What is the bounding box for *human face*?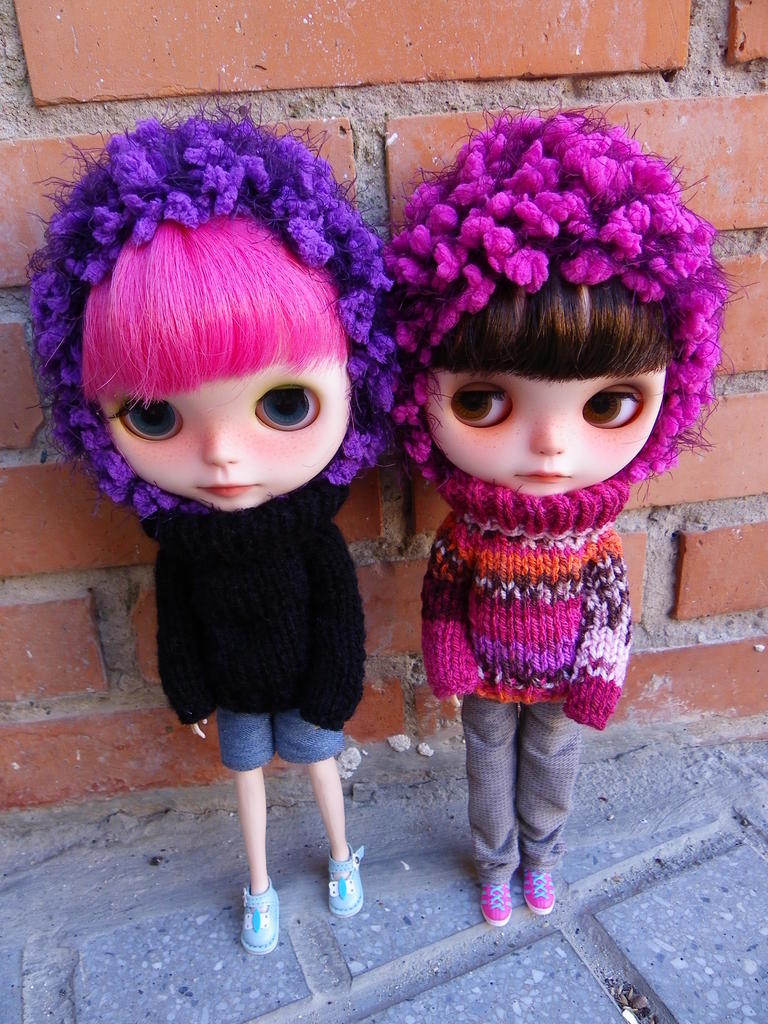
left=93, top=364, right=348, bottom=511.
